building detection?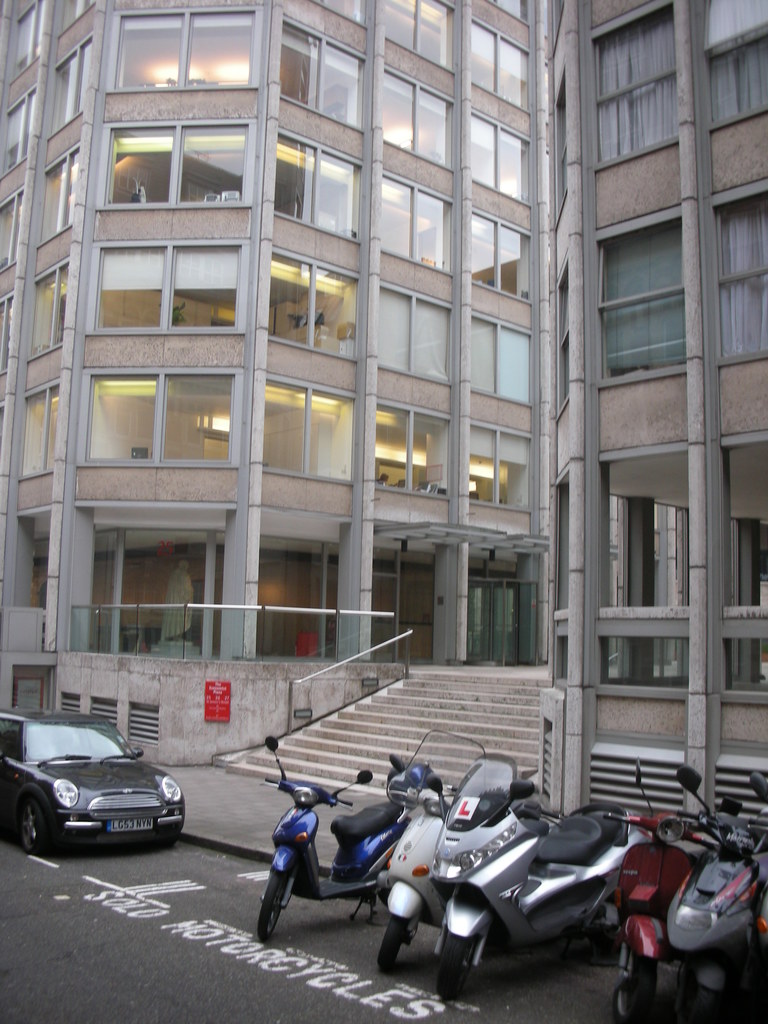
{"x1": 0, "y1": 0, "x2": 767, "y2": 822}
